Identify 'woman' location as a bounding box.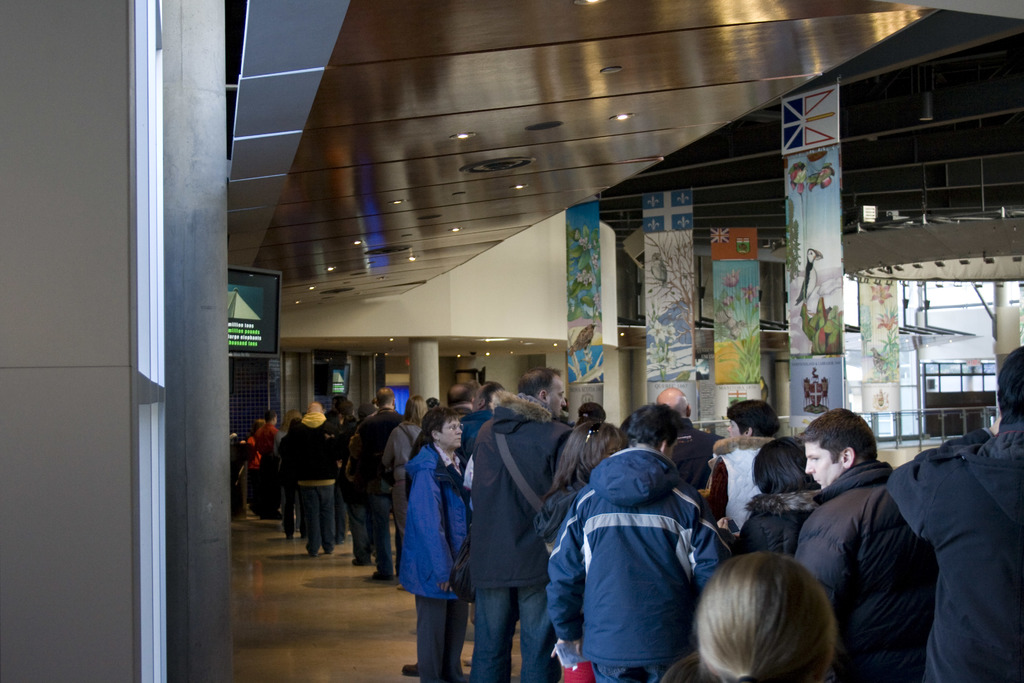
Rect(379, 393, 428, 531).
